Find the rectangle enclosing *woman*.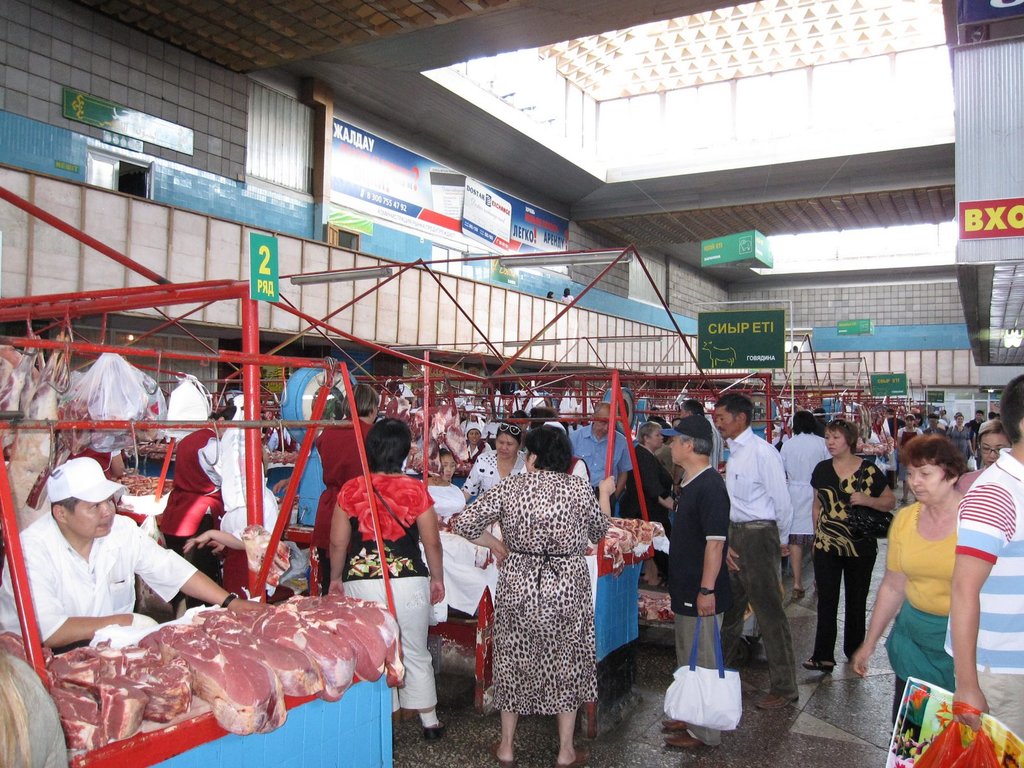
bbox=(161, 403, 246, 616).
